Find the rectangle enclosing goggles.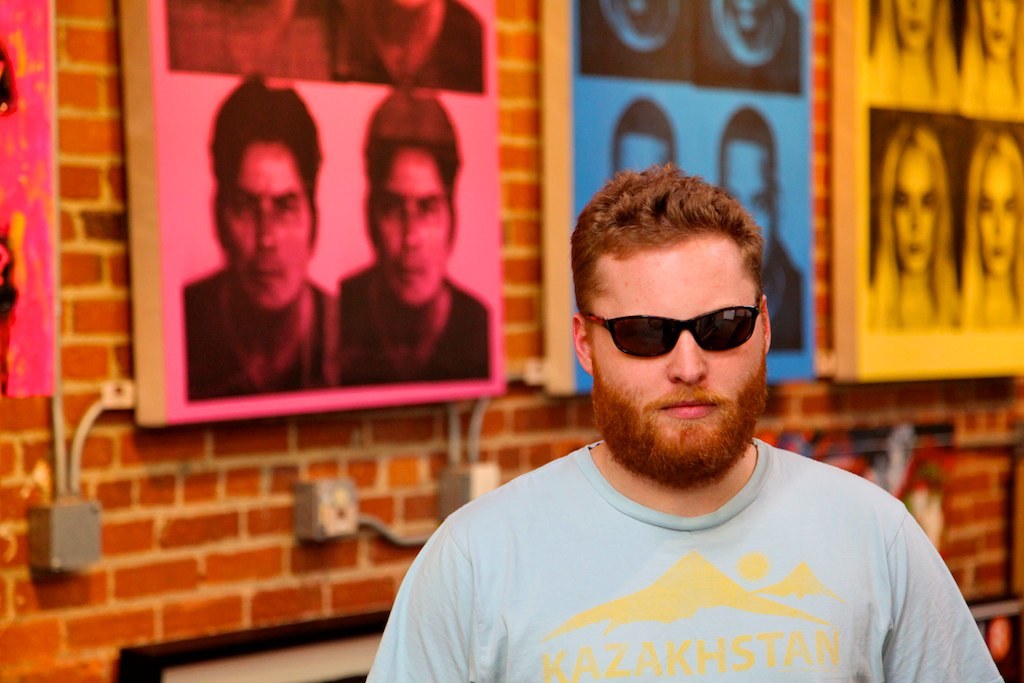
region(587, 292, 773, 367).
